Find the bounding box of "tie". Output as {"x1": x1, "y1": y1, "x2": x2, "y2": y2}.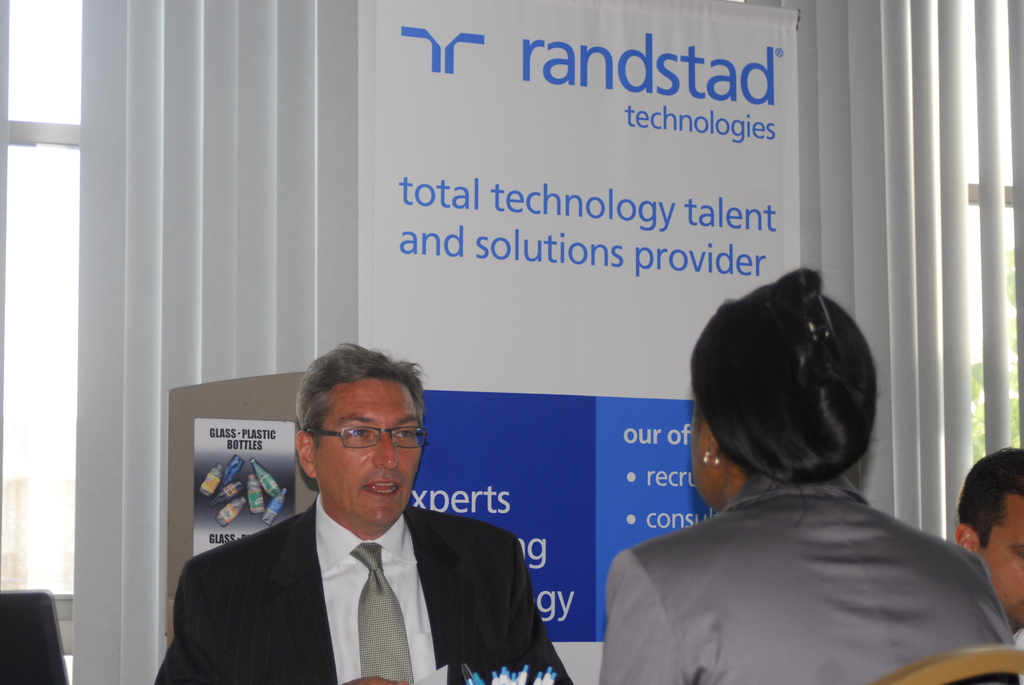
{"x1": 348, "y1": 544, "x2": 412, "y2": 684}.
